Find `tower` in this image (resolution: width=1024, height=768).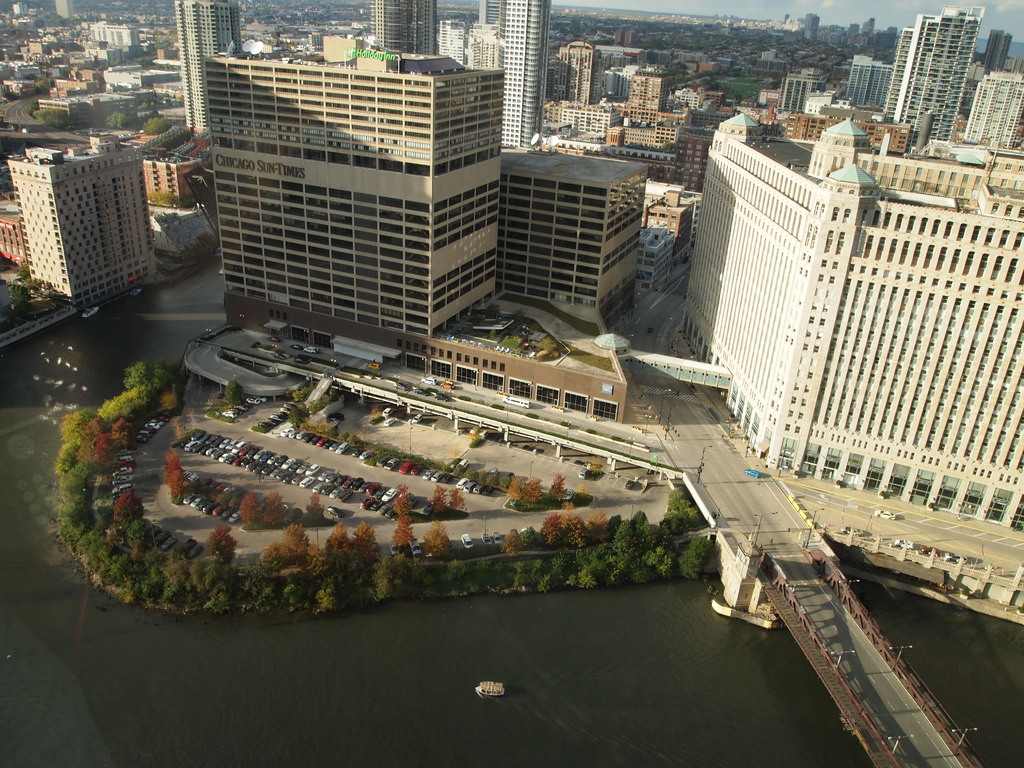
BBox(841, 52, 892, 117).
